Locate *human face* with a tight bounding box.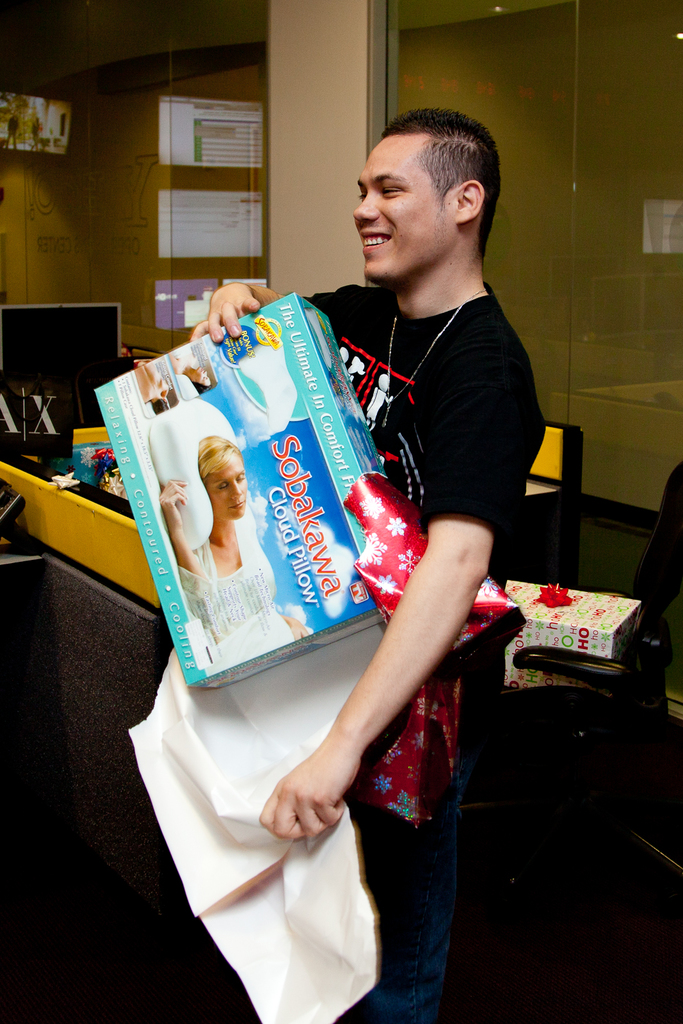
bbox(351, 134, 451, 281).
